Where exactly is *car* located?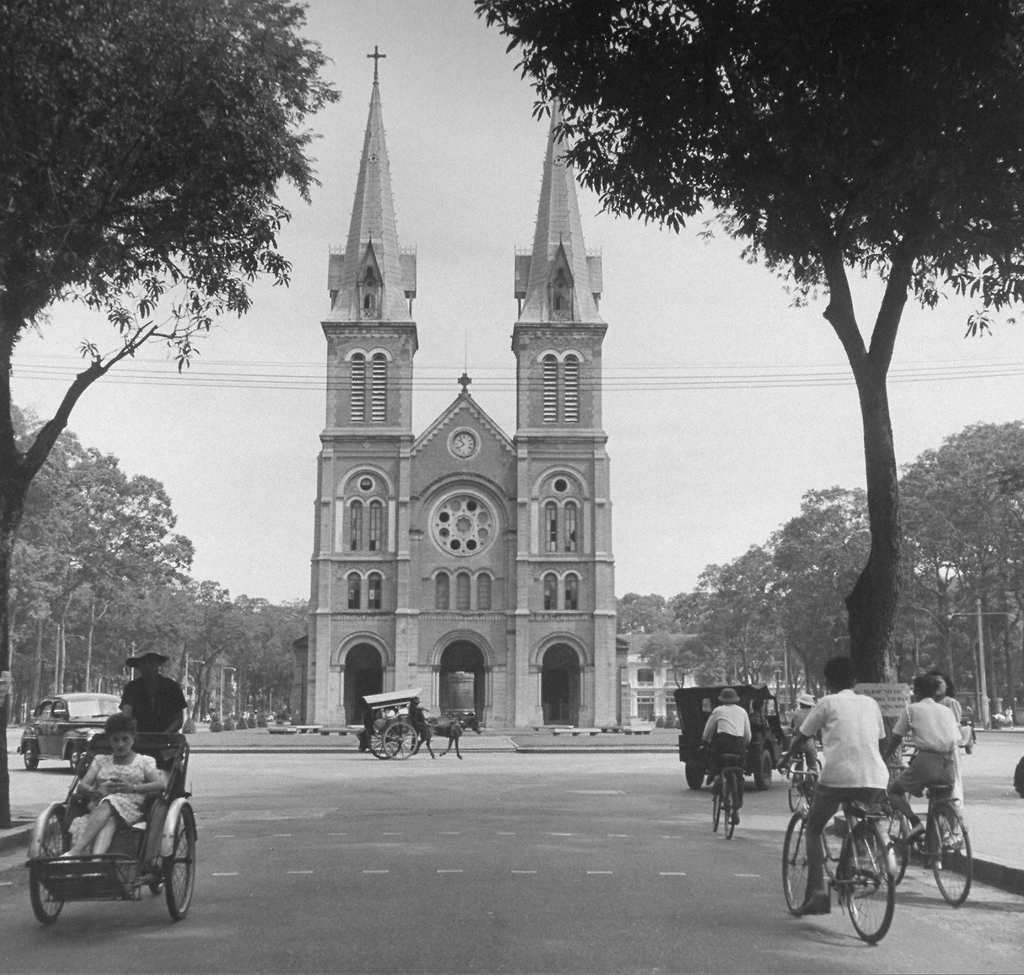
Its bounding box is bbox=[17, 691, 121, 774].
